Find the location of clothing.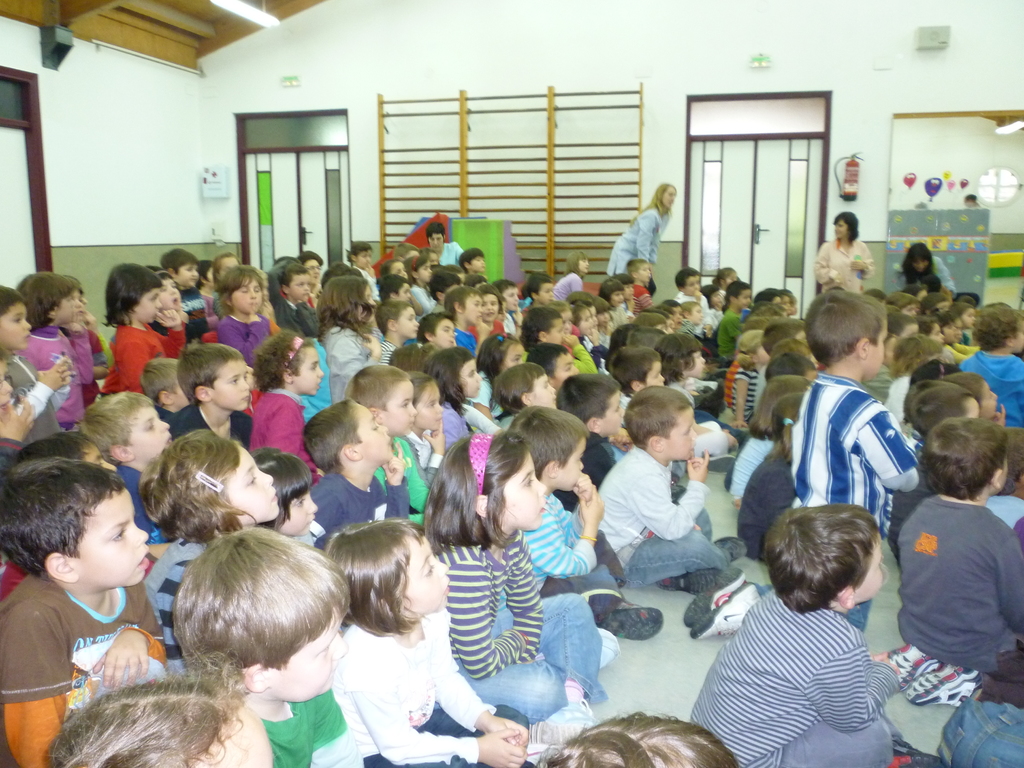
Location: 243:390:316:476.
